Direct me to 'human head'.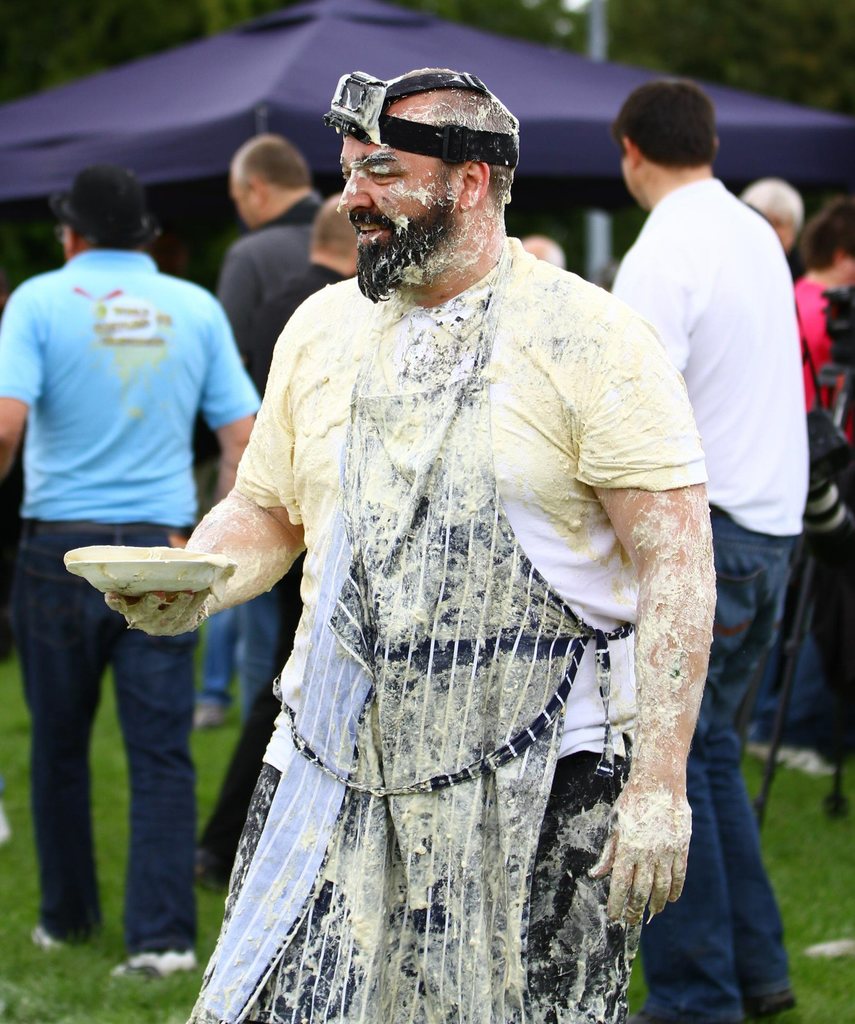
Direction: [left=617, top=78, right=724, bottom=212].
